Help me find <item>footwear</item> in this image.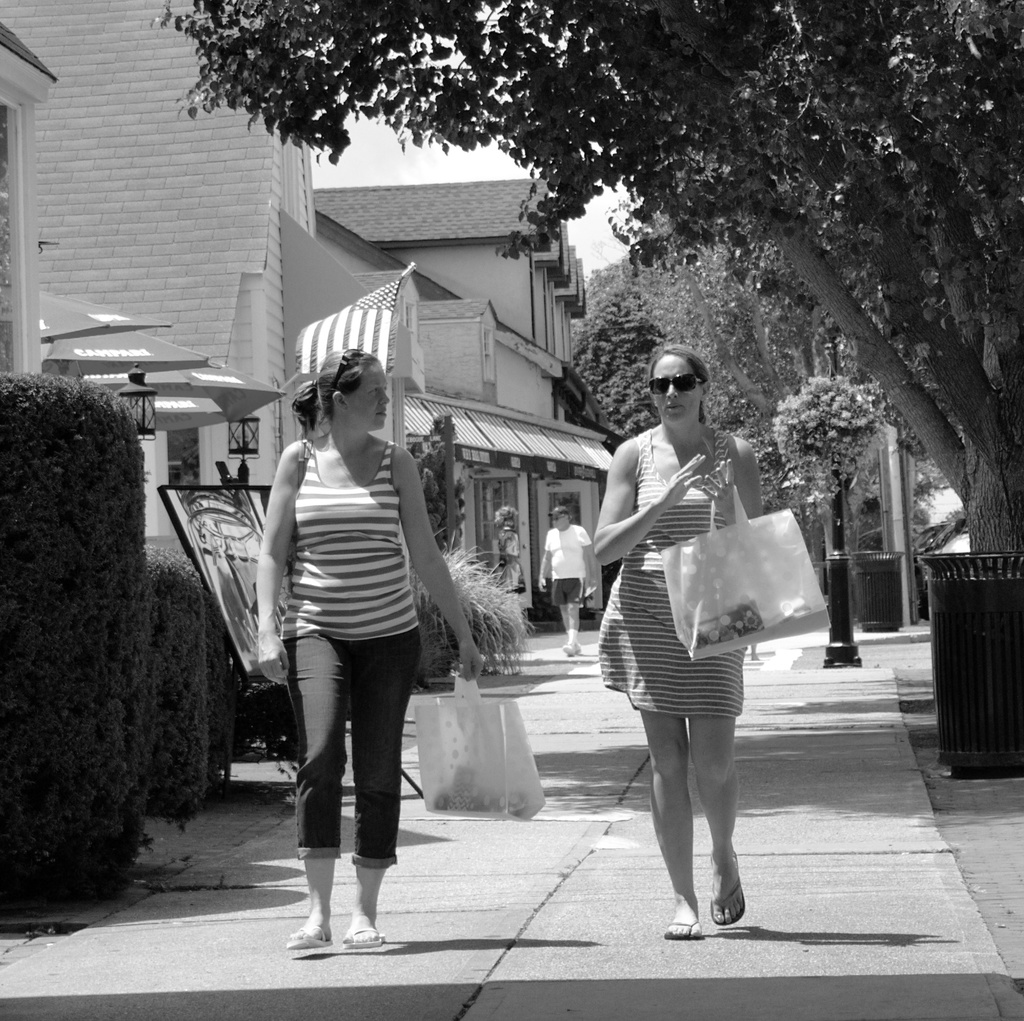
Found it: bbox=(705, 871, 748, 931).
